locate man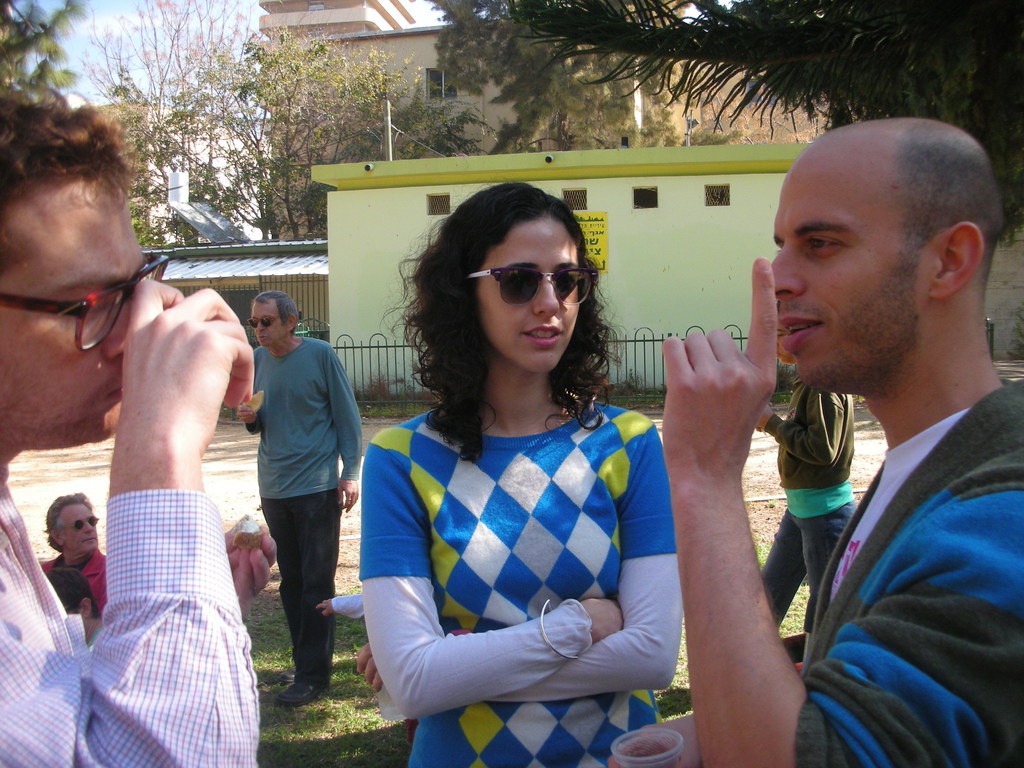
(52, 172, 284, 767)
